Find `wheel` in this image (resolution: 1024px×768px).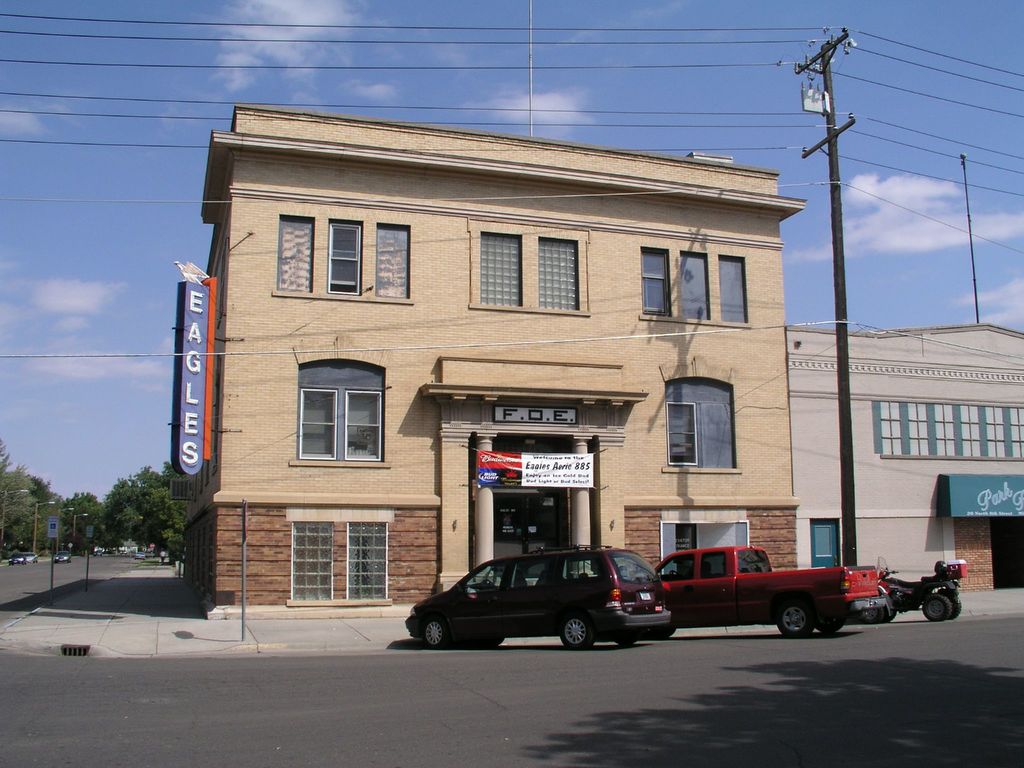
{"x1": 943, "y1": 586, "x2": 963, "y2": 620}.
